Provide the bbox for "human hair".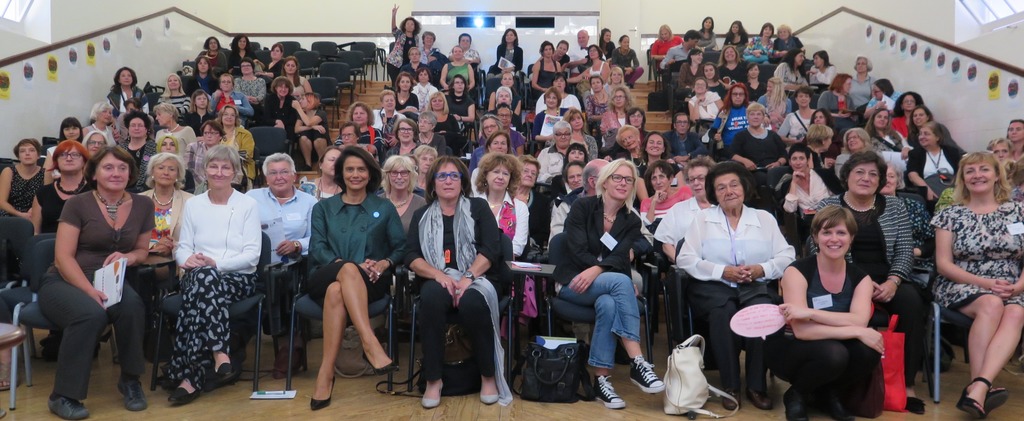
[left=687, top=47, right=706, bottom=68].
